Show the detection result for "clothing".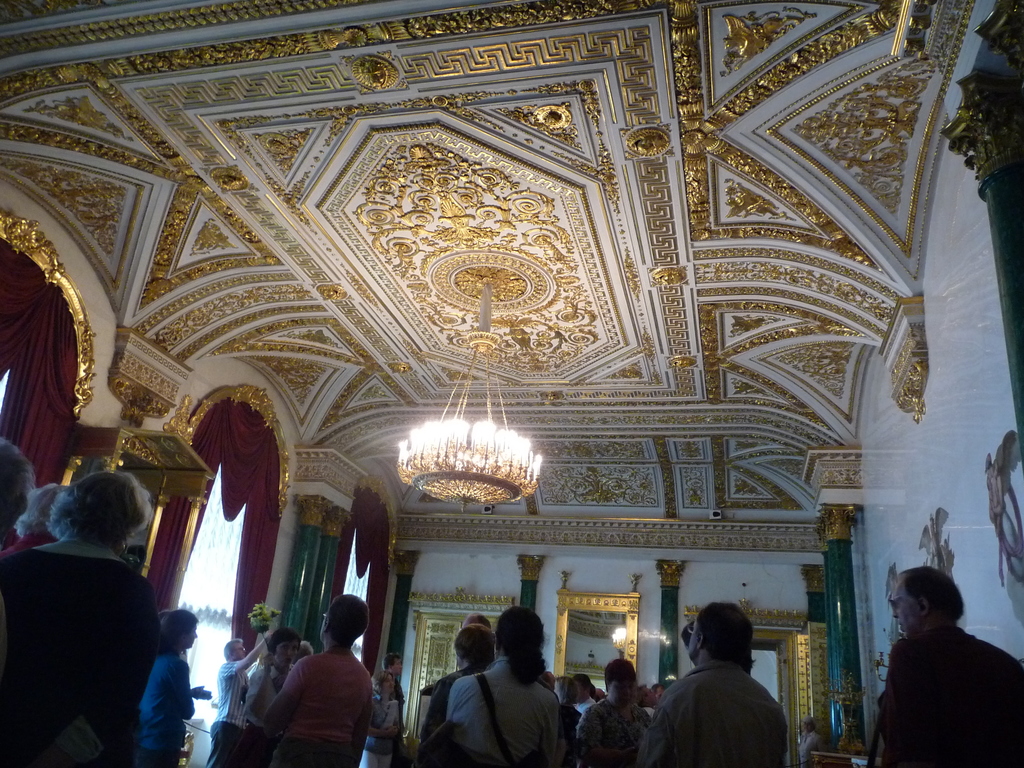
[263,643,372,757].
